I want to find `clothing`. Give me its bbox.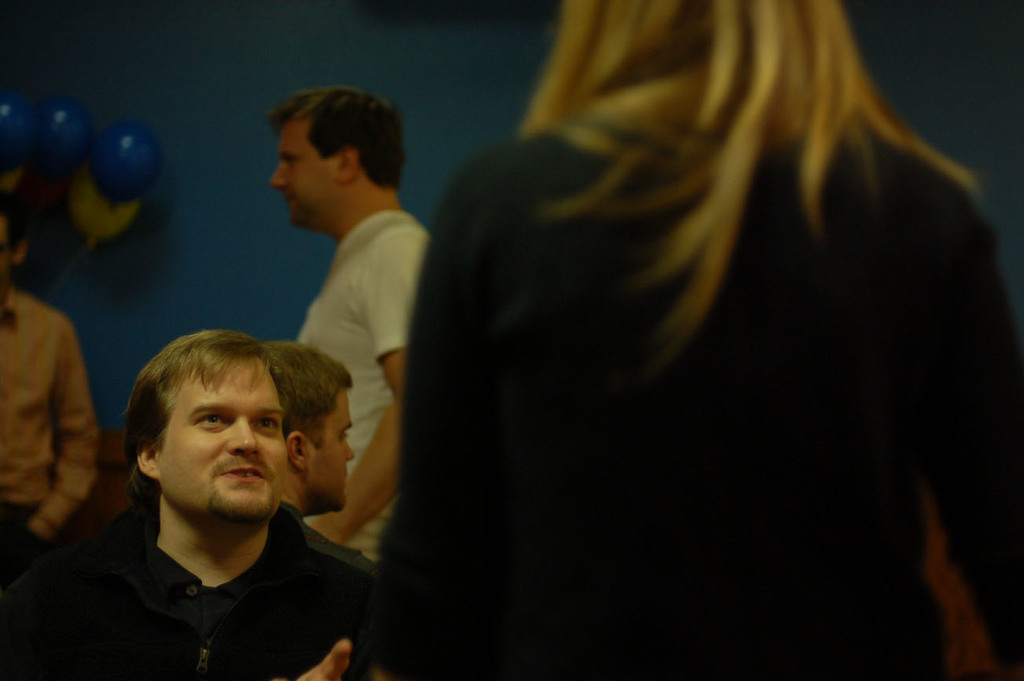
(left=39, top=485, right=377, bottom=668).
